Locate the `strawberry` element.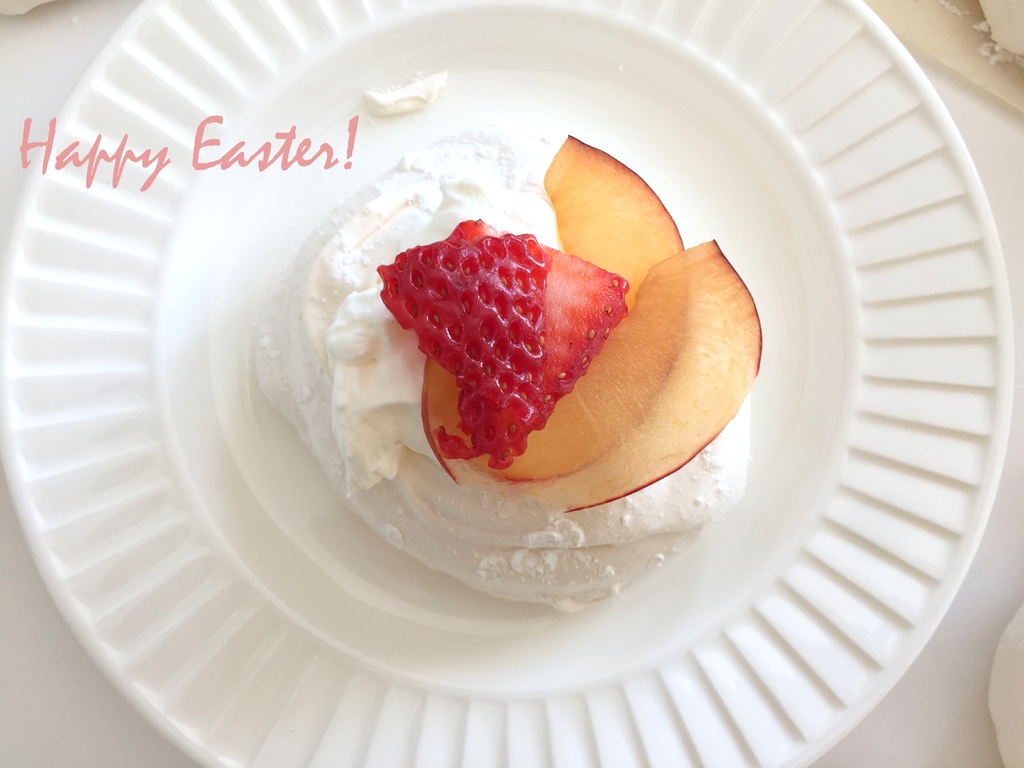
Element bbox: locate(461, 229, 626, 454).
